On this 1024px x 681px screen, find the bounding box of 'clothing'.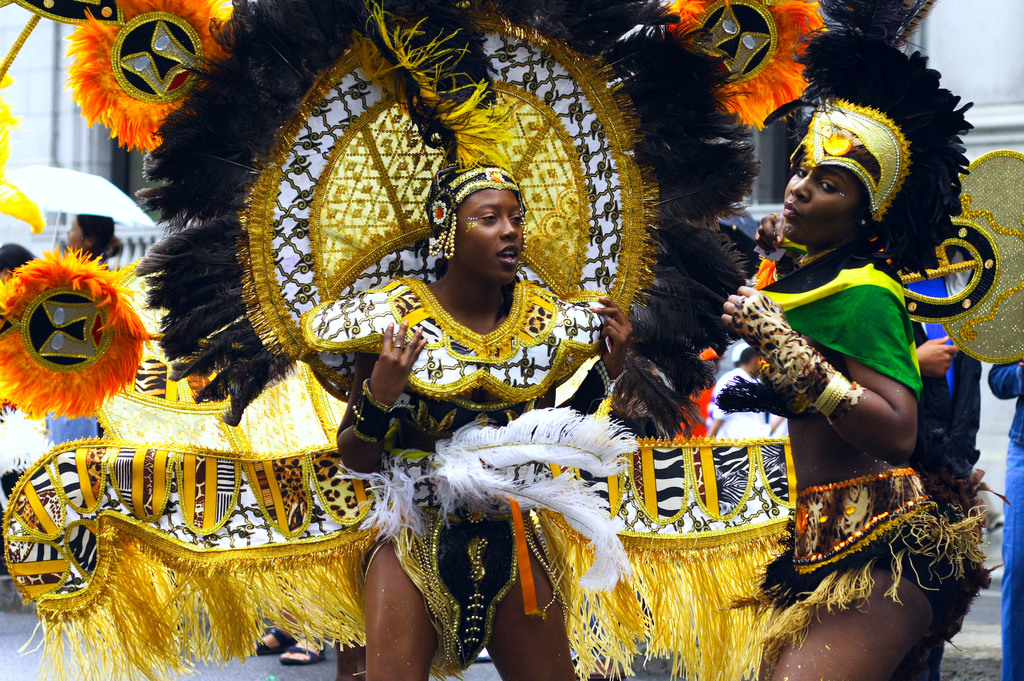
Bounding box: BBox(760, 241, 925, 403).
